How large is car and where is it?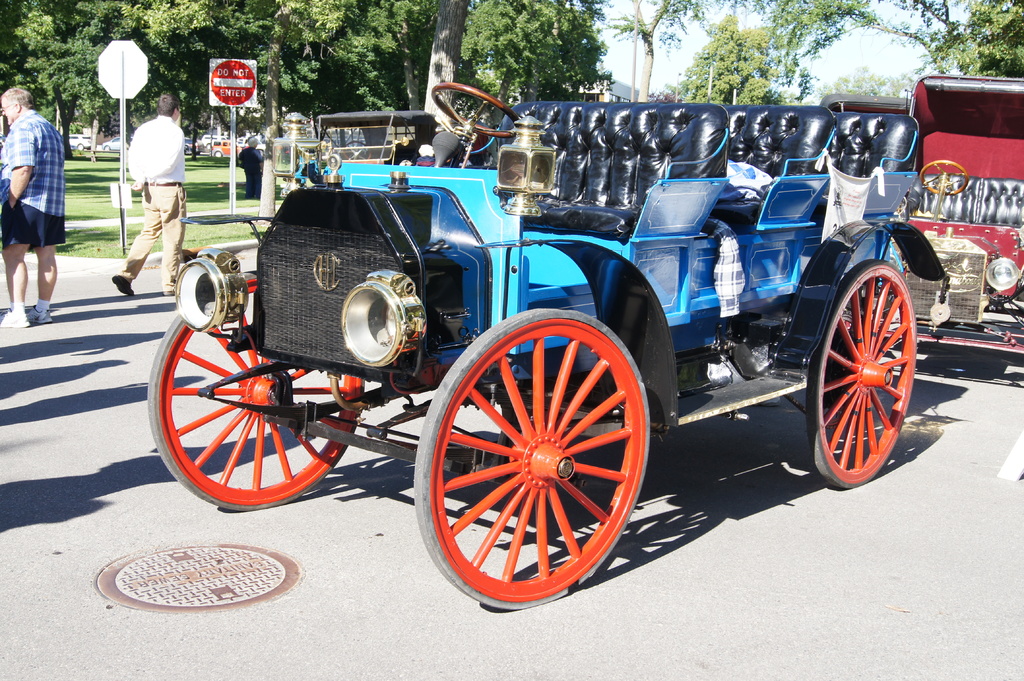
Bounding box: 270:108:431:167.
